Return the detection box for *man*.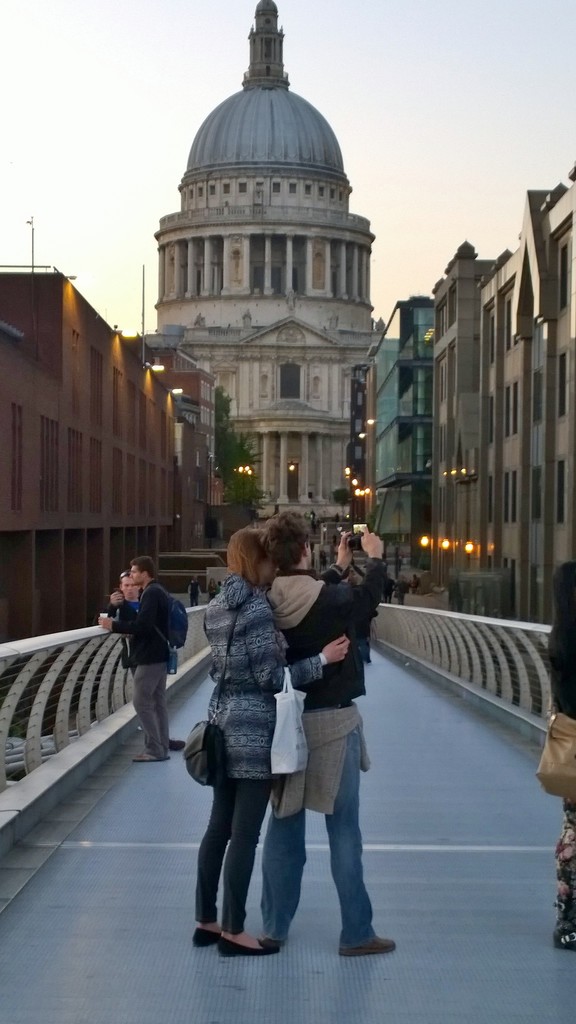
<box>101,562,180,769</box>.
